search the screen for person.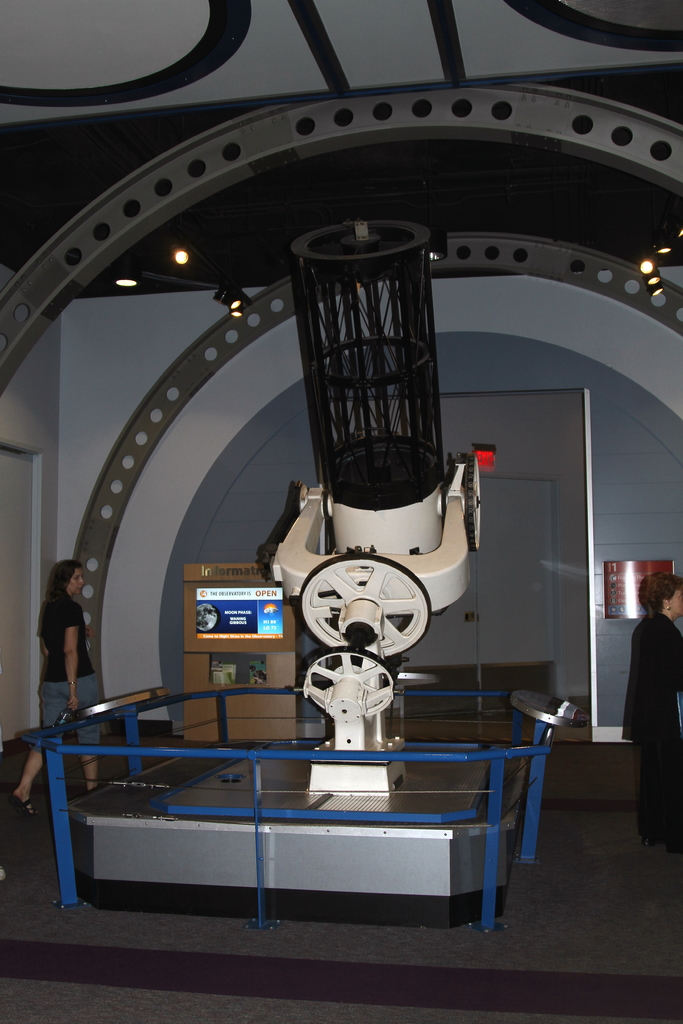
Found at <region>19, 561, 104, 813</region>.
